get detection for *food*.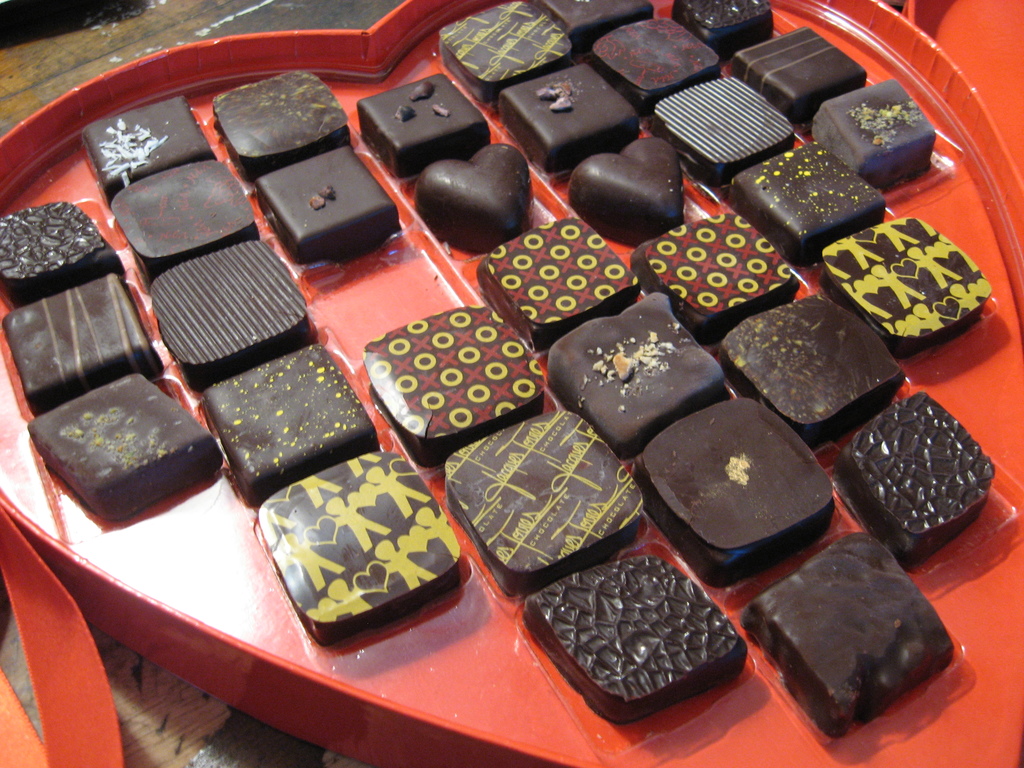
Detection: l=739, t=529, r=954, b=736.
